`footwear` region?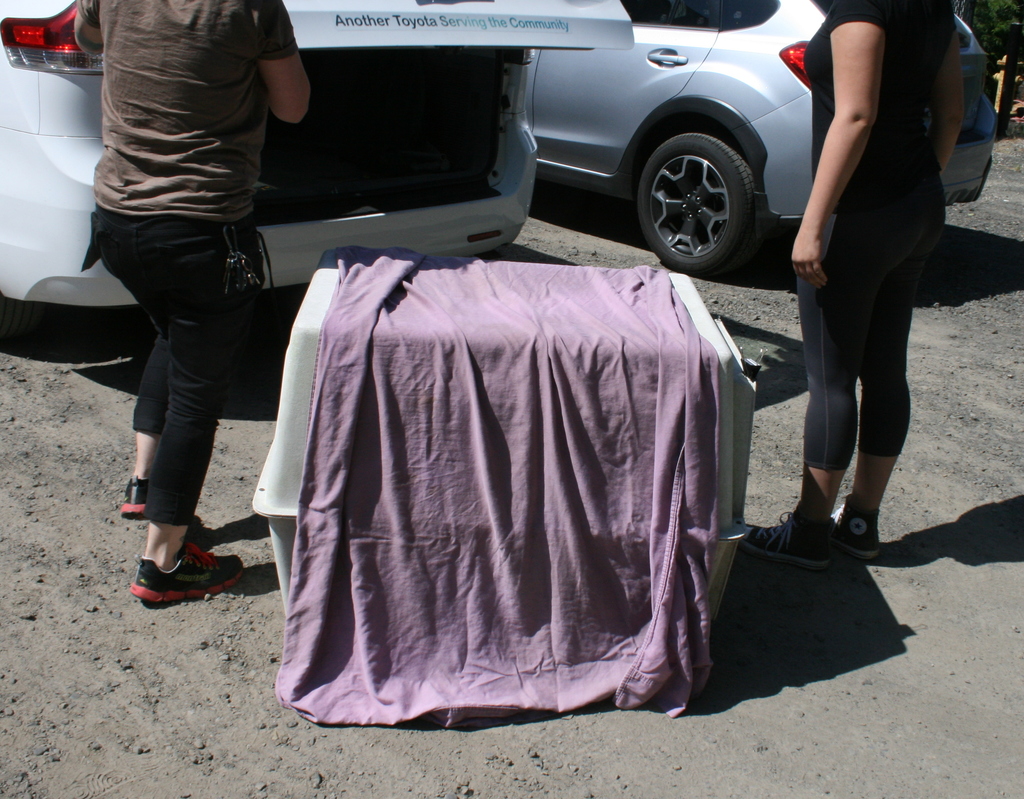
box(117, 470, 200, 528)
